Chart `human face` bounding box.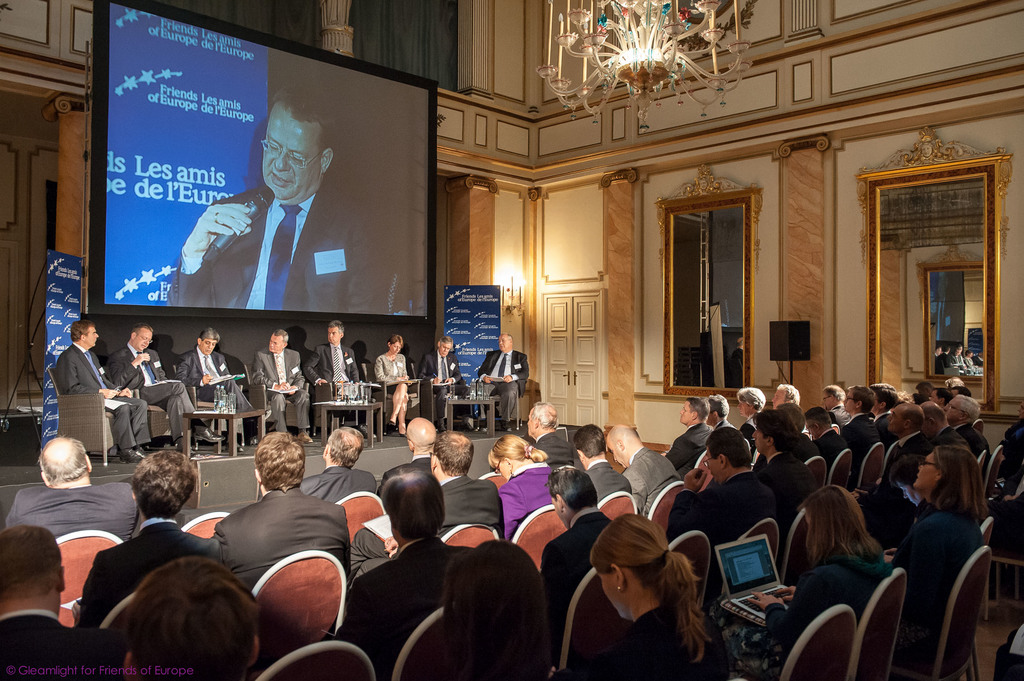
Charted: bbox=(598, 576, 619, 617).
